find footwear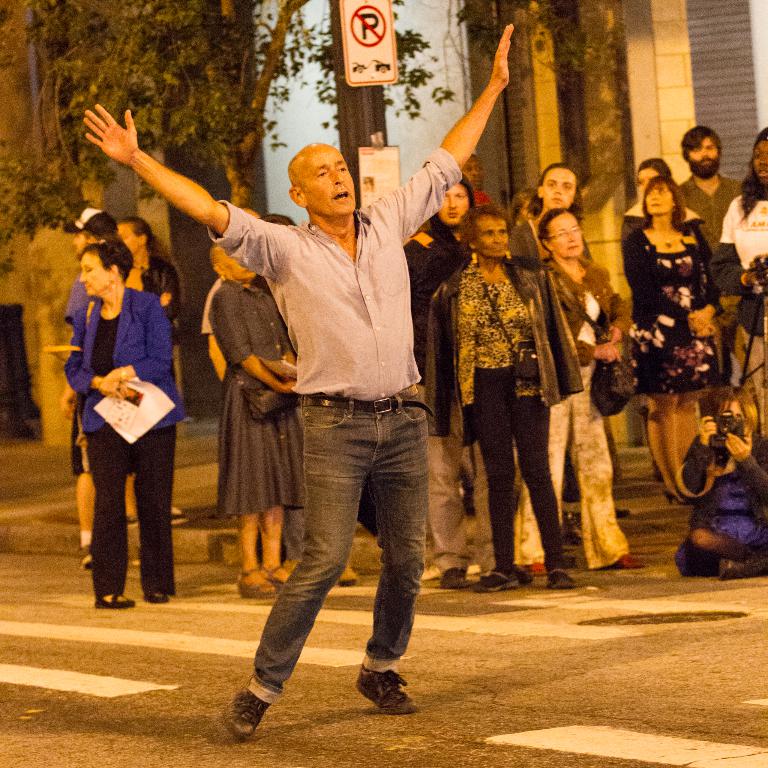
crop(442, 566, 470, 588)
